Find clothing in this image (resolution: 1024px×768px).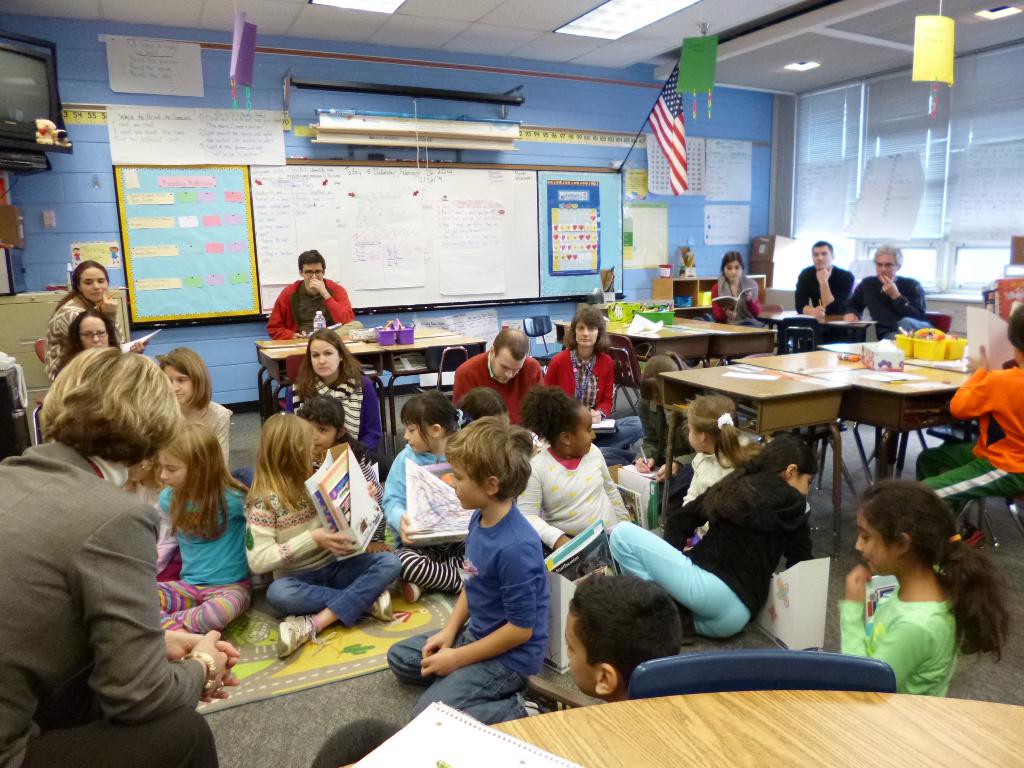
(614, 447, 819, 641).
